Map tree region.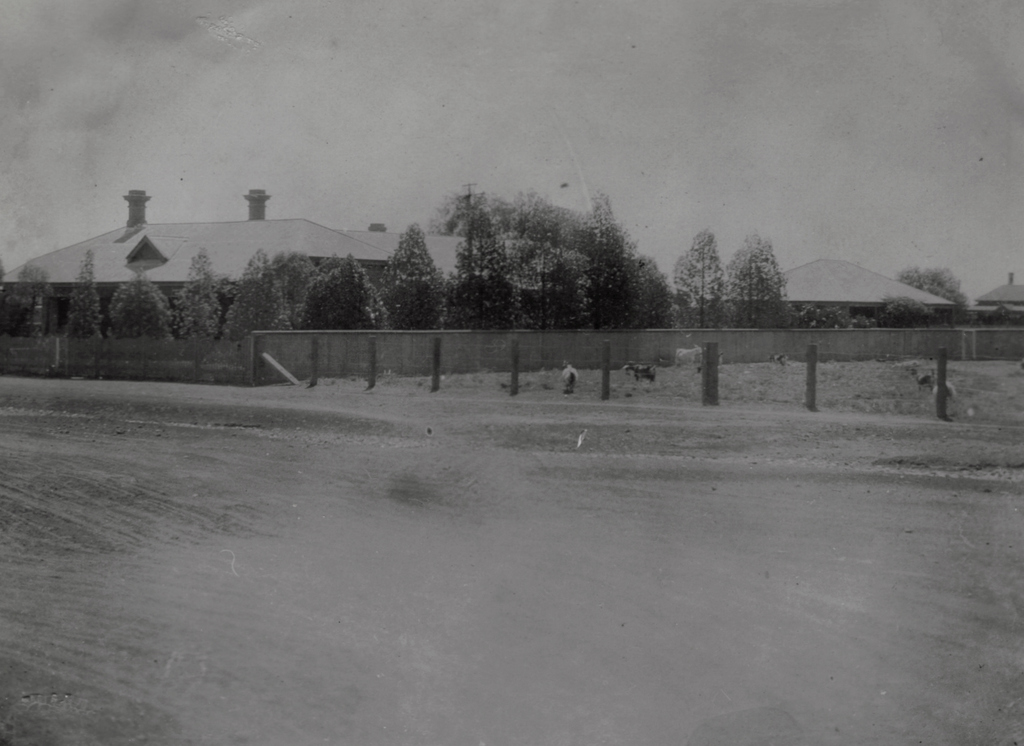
Mapped to Rect(176, 247, 223, 344).
